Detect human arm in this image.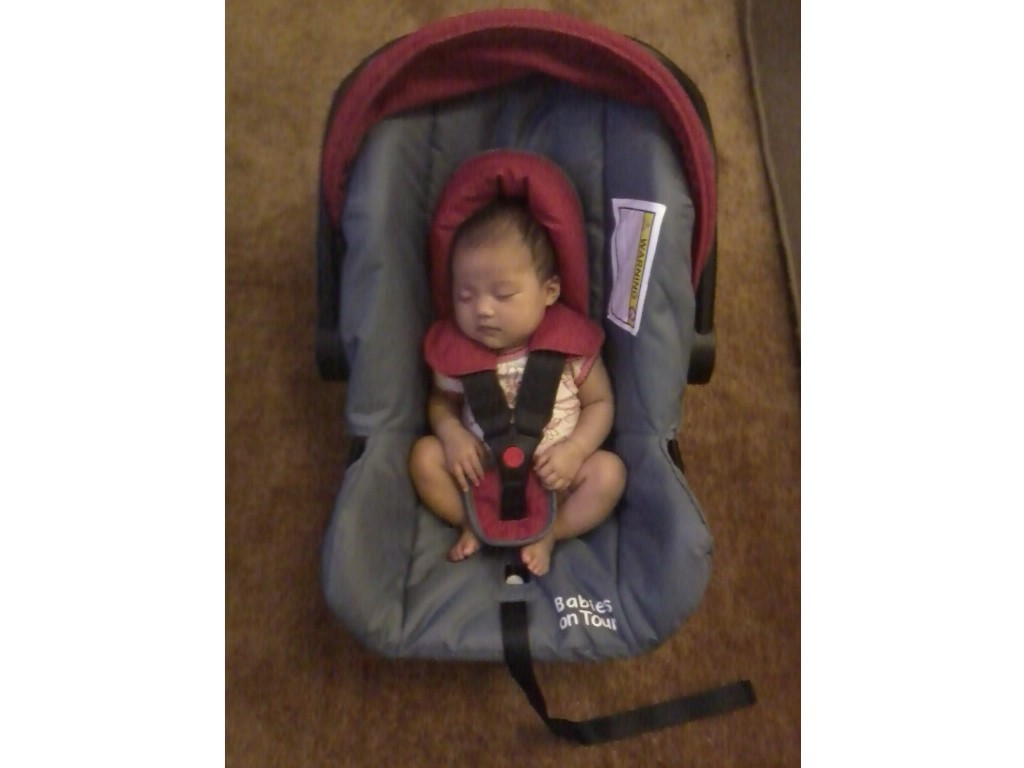
Detection: 428/351/487/493.
